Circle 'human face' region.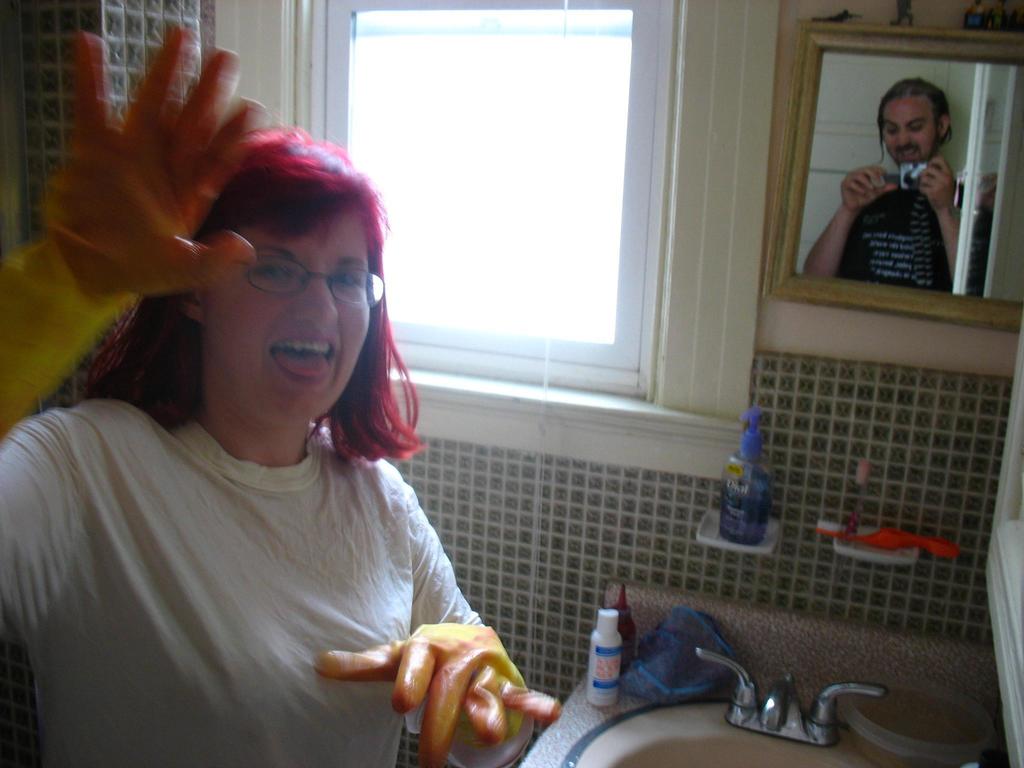
Region: [left=882, top=98, right=938, bottom=165].
